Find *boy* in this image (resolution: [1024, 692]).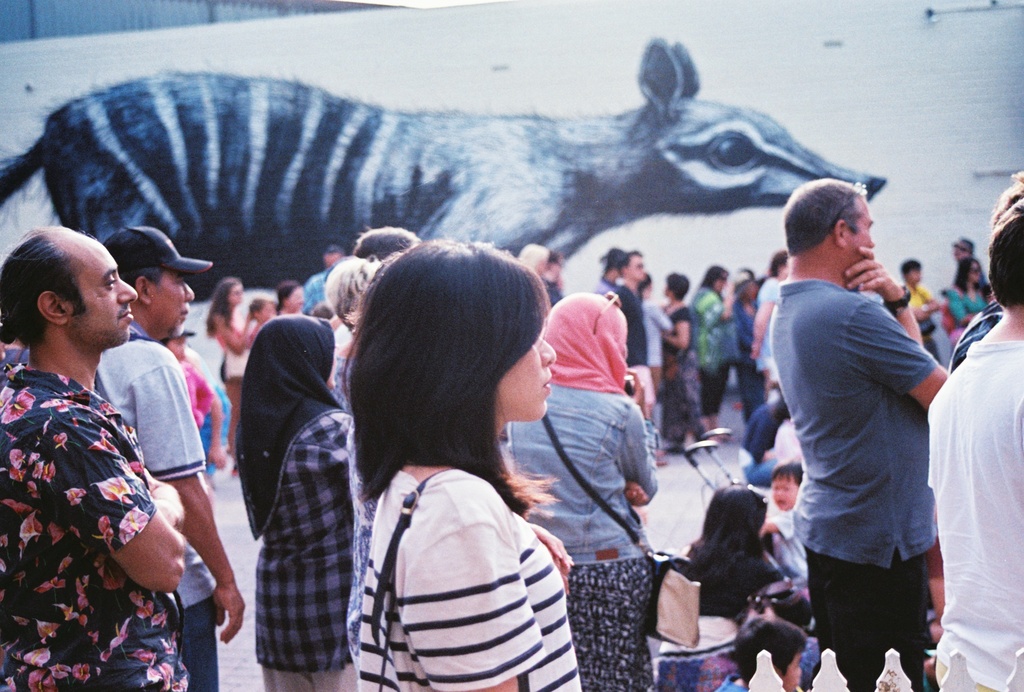
756, 459, 806, 588.
